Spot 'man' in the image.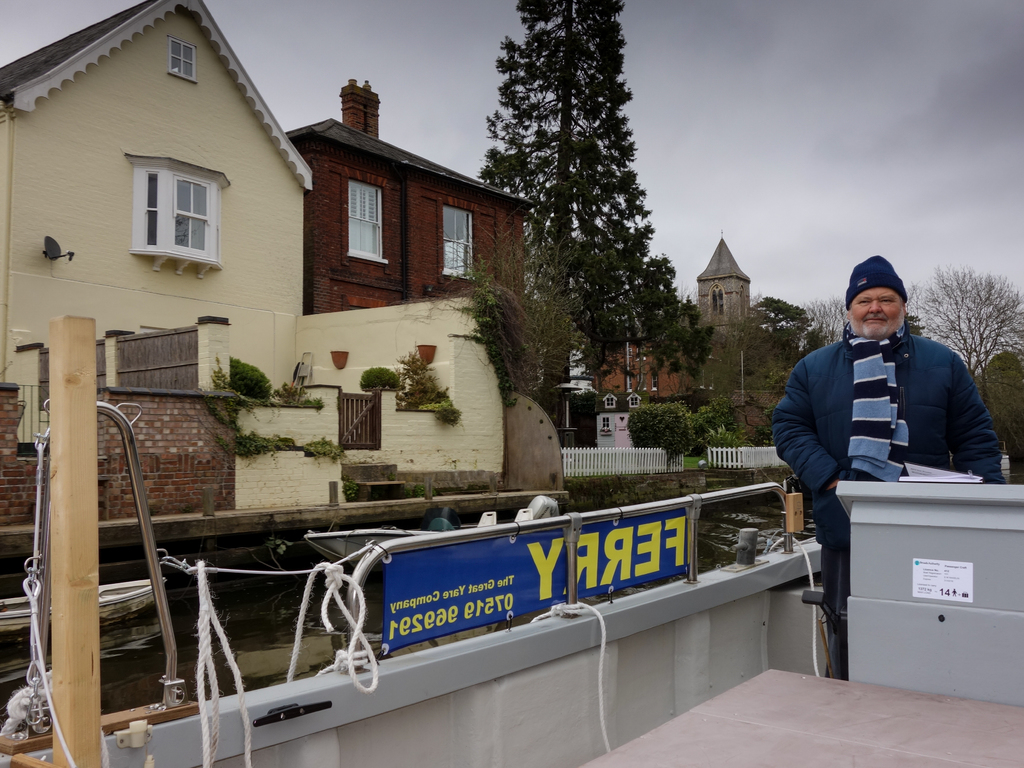
'man' found at [x1=756, y1=259, x2=976, y2=690].
